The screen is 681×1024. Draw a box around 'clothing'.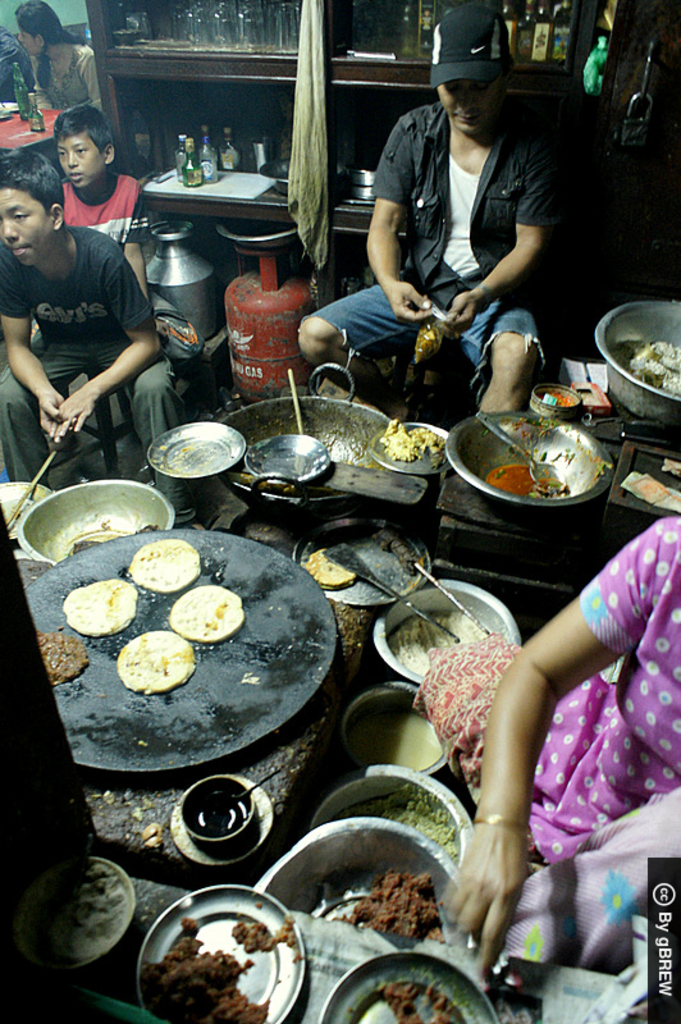
32:35:106:129.
